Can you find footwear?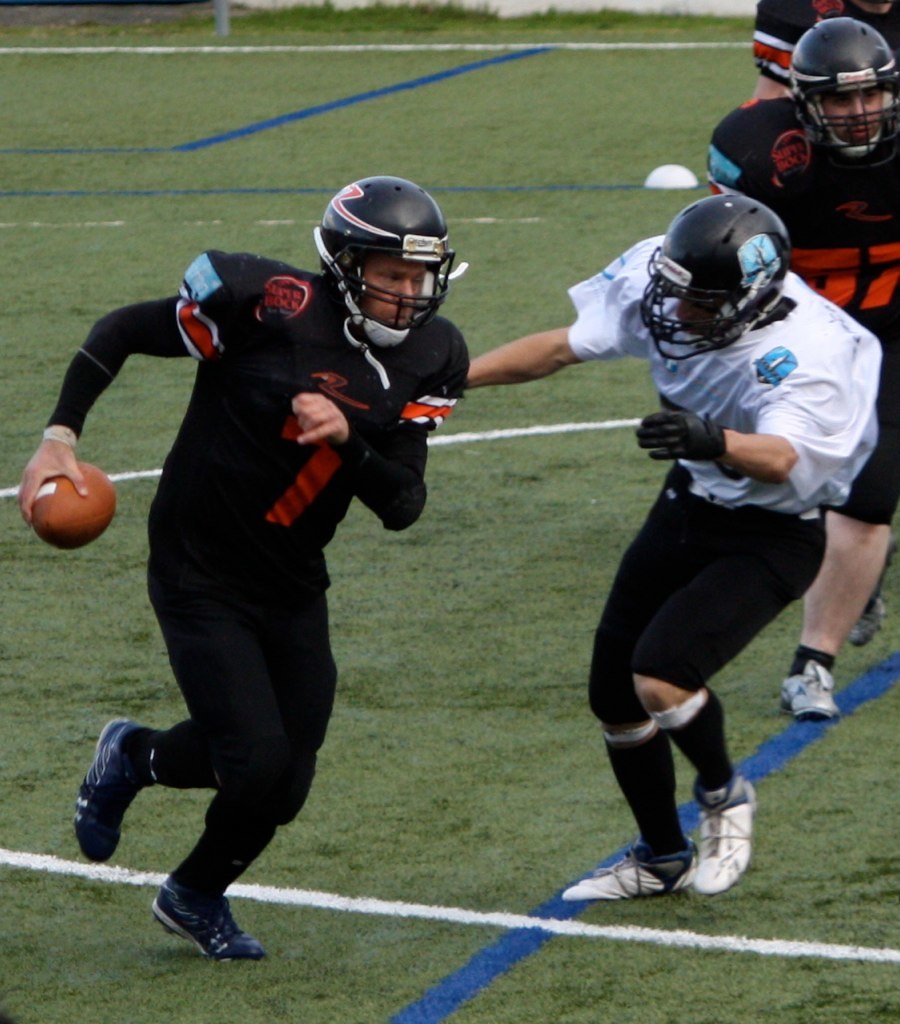
Yes, bounding box: <box>775,666,845,721</box>.
